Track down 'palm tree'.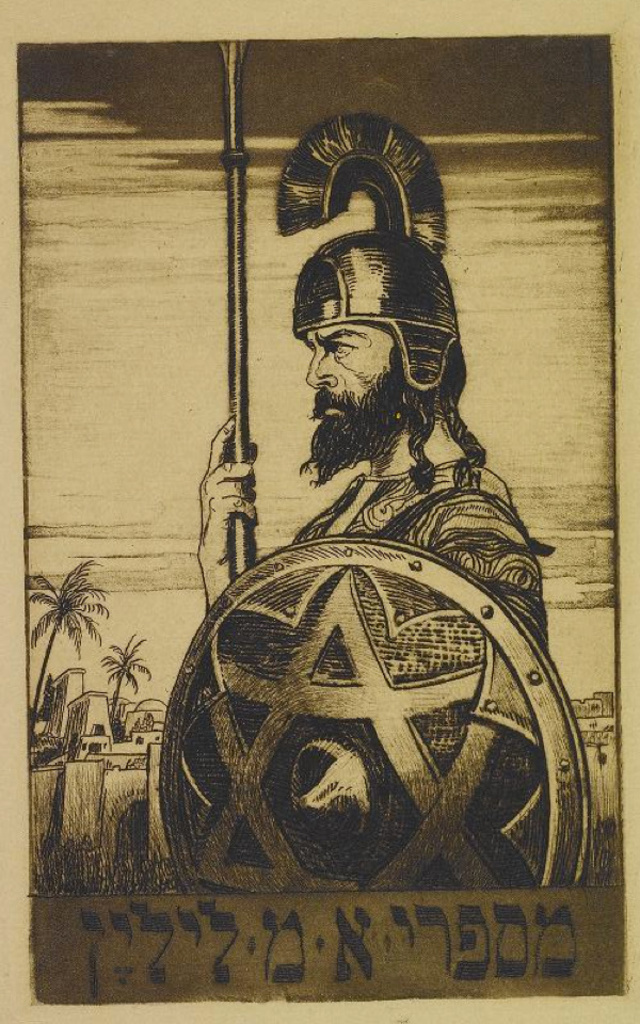
Tracked to 59, 631, 148, 802.
